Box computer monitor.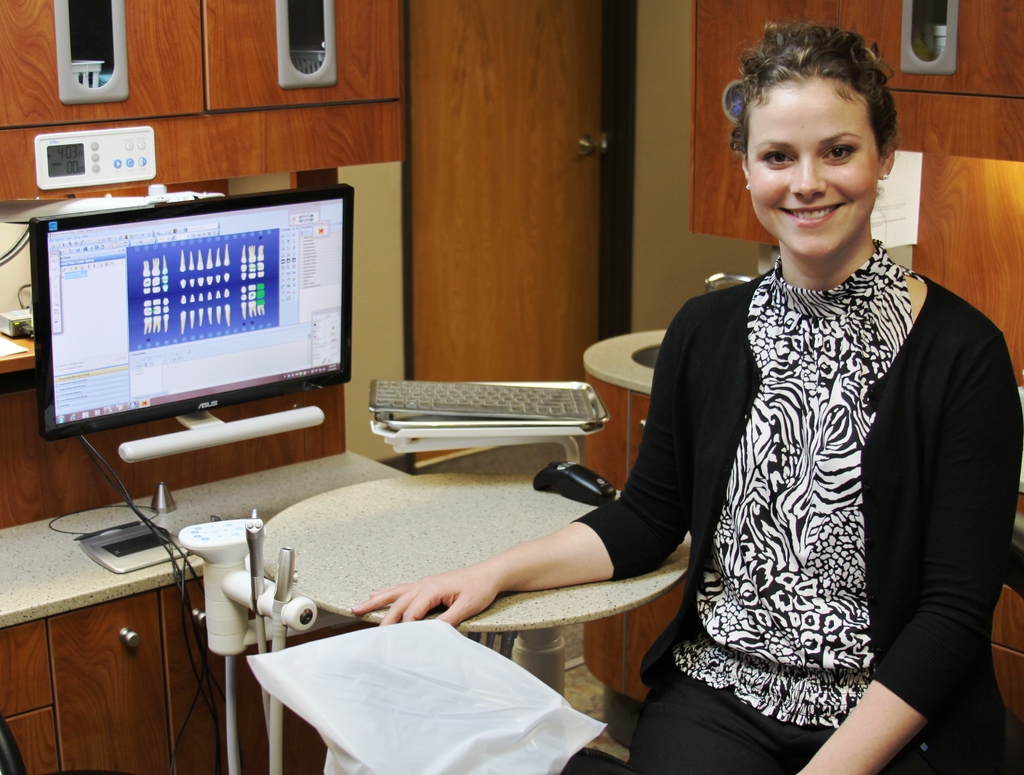
13:182:365:474.
